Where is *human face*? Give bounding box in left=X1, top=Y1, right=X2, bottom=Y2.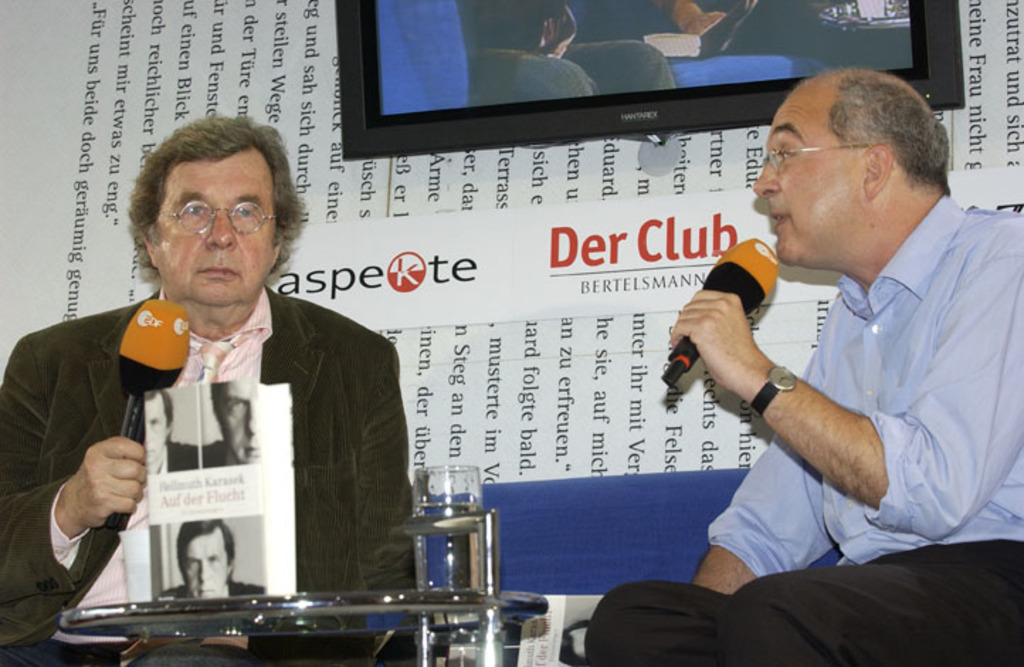
left=750, top=92, right=859, bottom=270.
